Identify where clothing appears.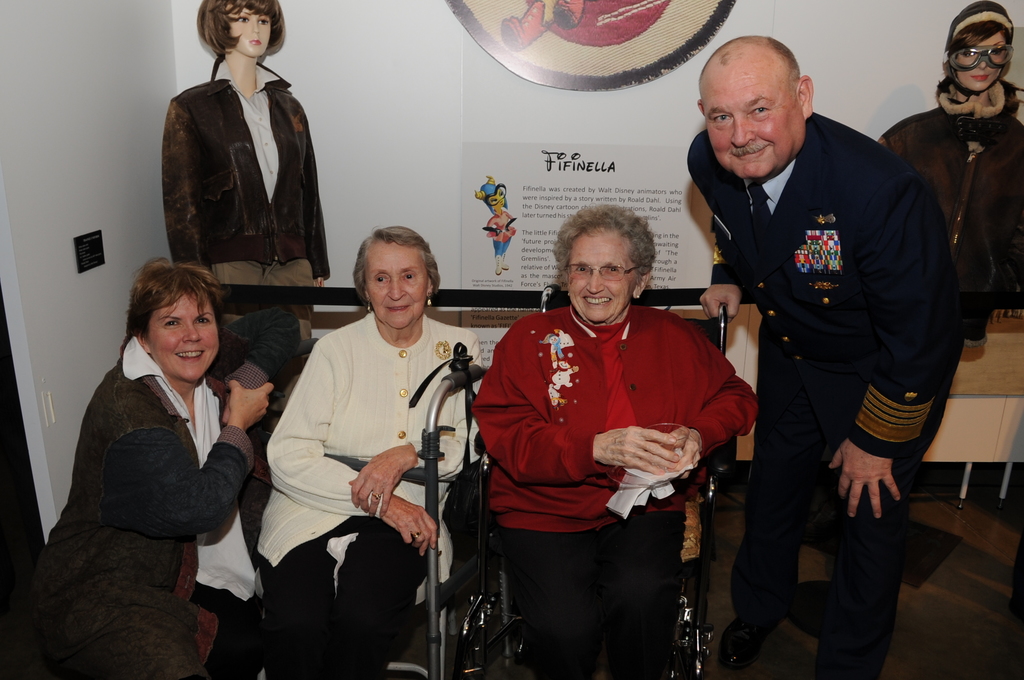
Appears at l=696, t=38, r=945, b=679.
